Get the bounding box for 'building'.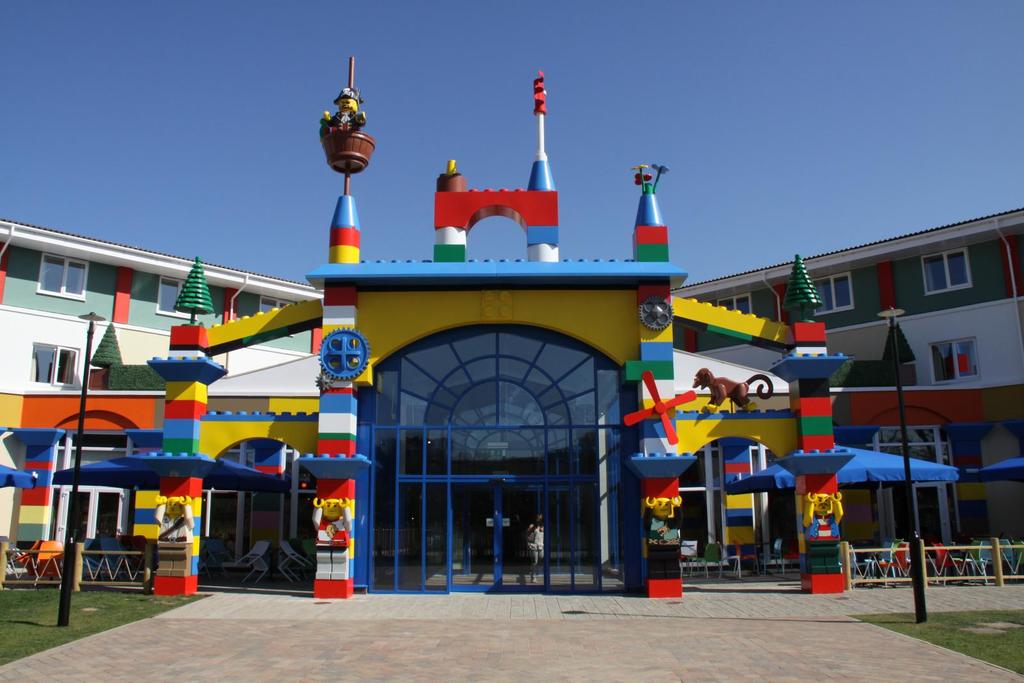
(0, 54, 1023, 595).
